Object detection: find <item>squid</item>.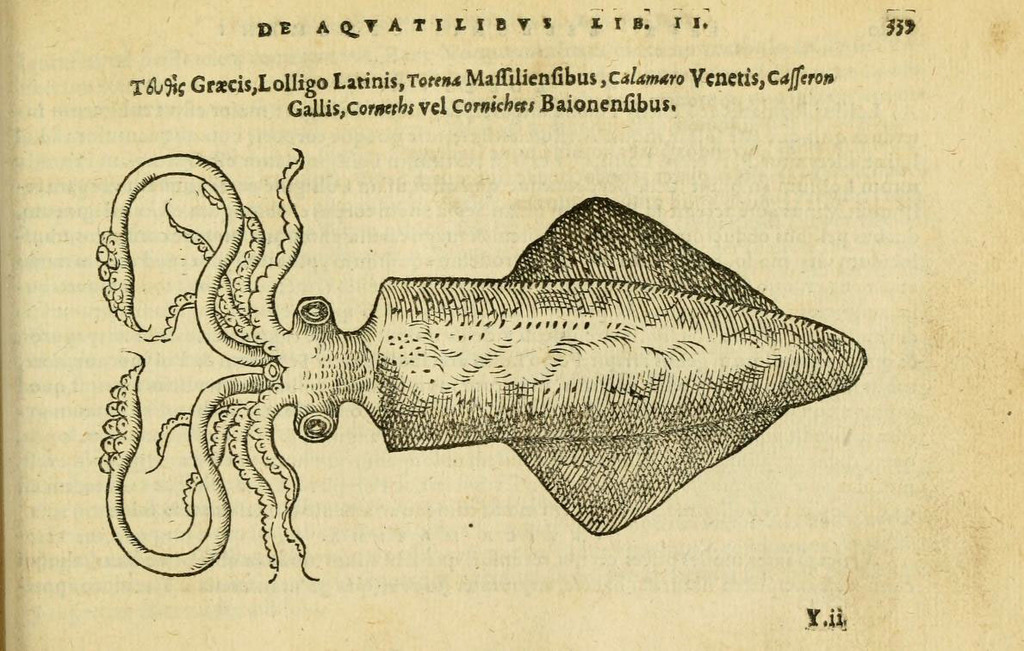
x1=98, y1=146, x2=870, y2=579.
